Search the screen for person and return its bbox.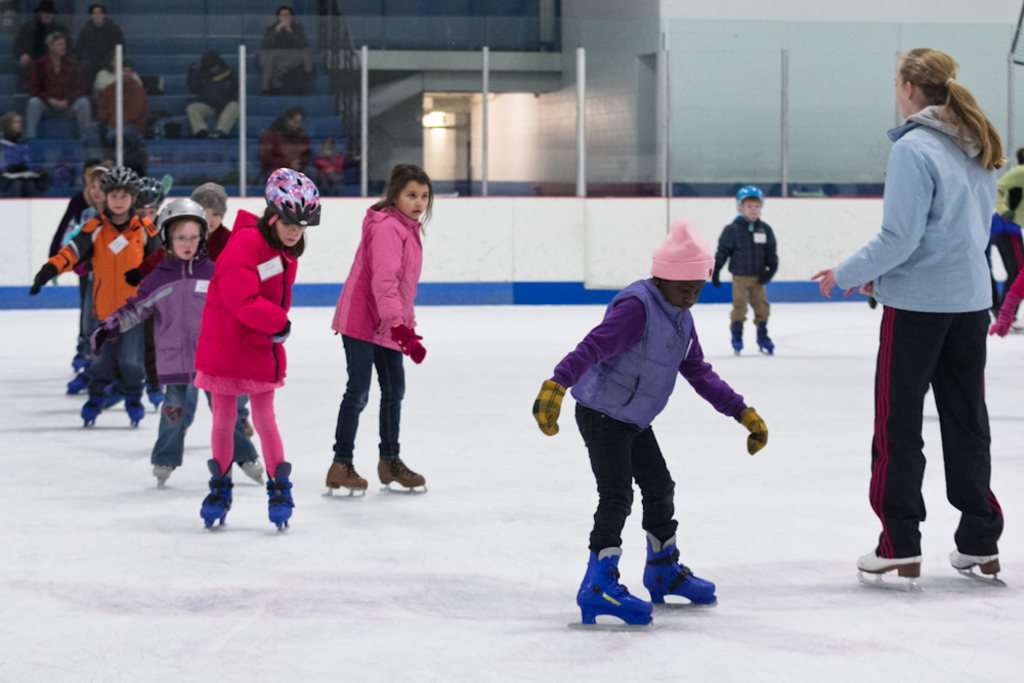
Found: 193,167,322,531.
